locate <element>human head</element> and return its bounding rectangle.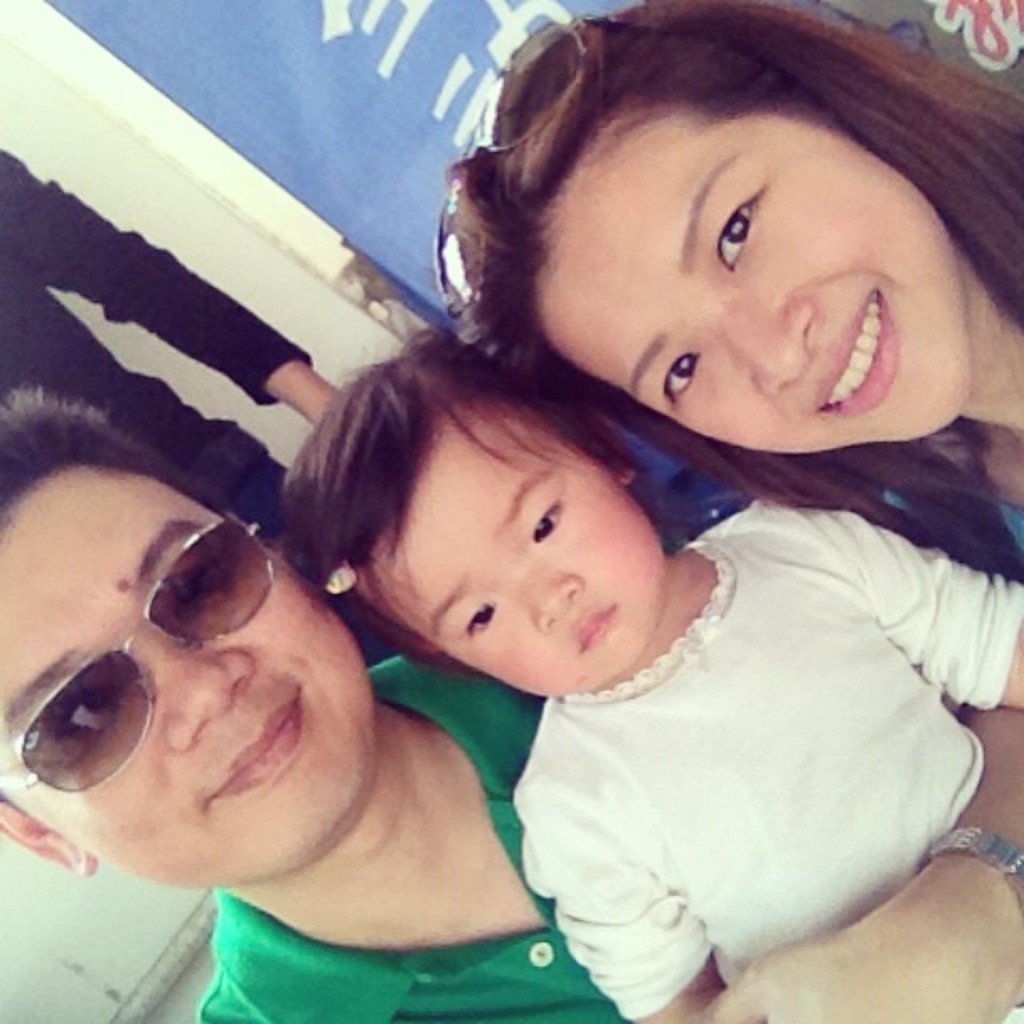
[left=285, top=325, right=667, bottom=693].
